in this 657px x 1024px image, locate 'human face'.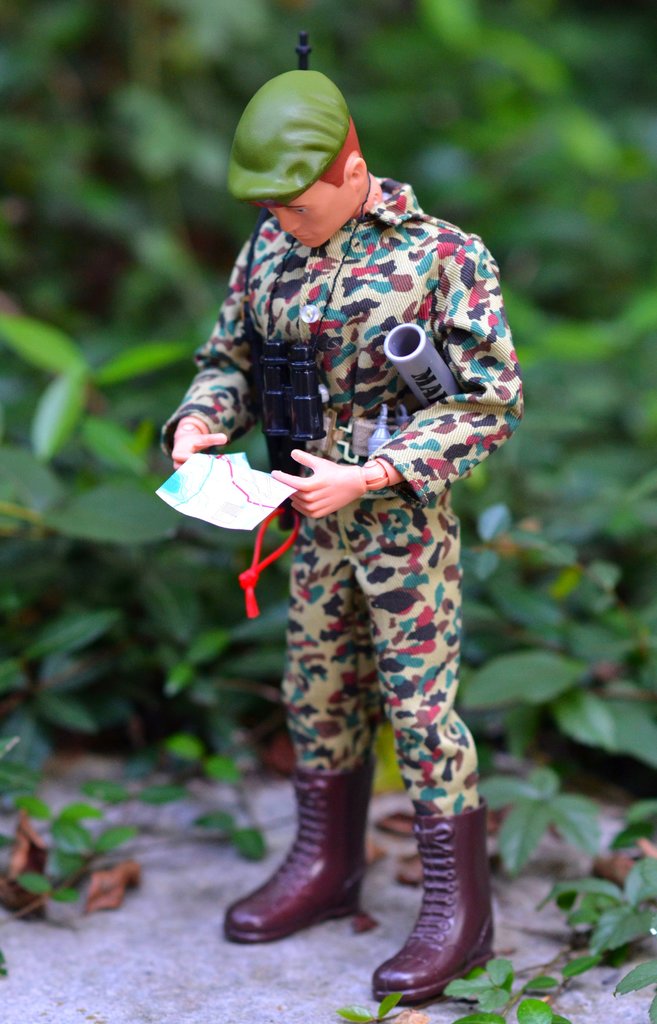
Bounding box: x1=267, y1=182, x2=351, y2=252.
